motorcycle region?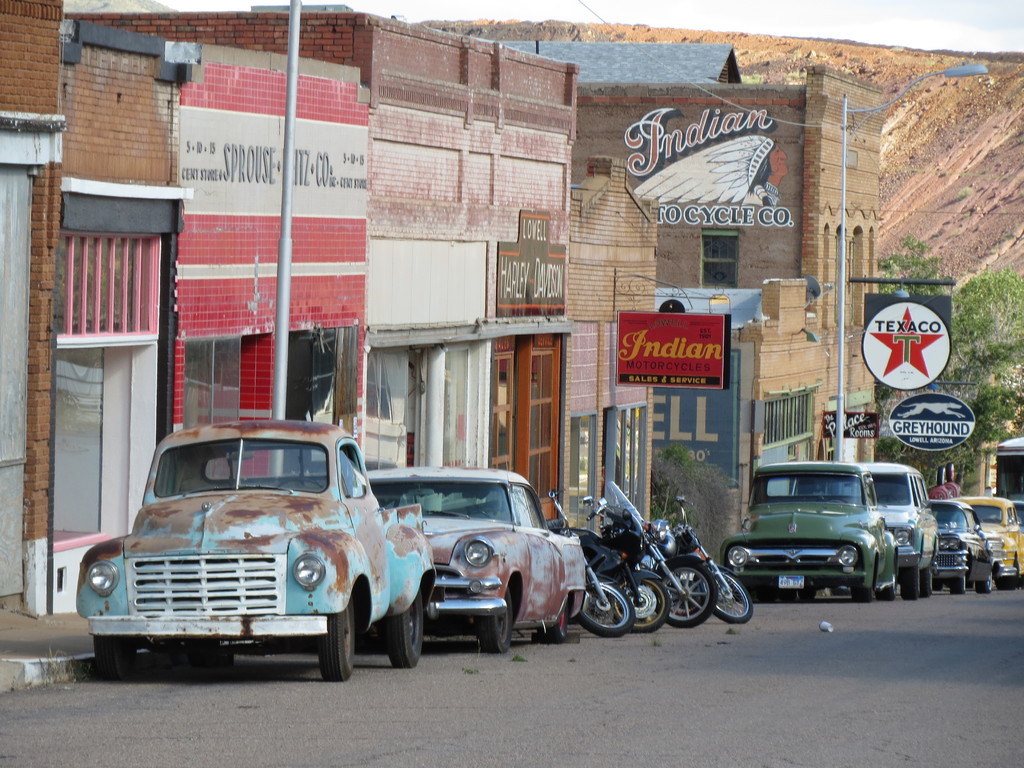
586,479,718,631
